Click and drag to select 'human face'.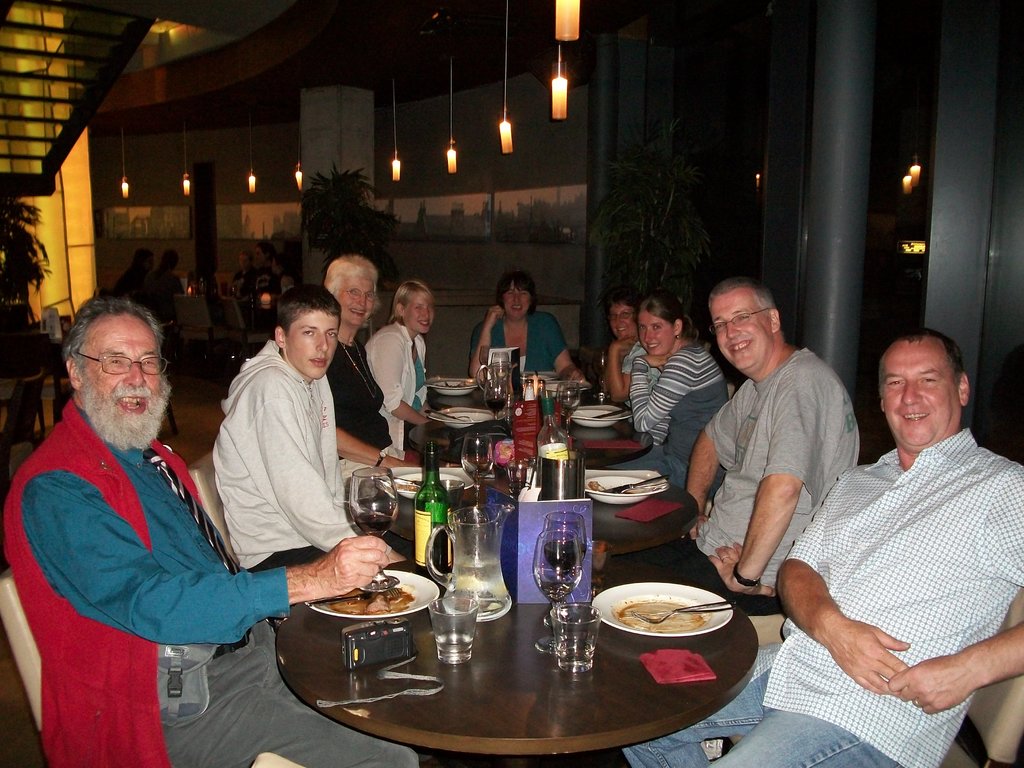
Selection: (500,287,531,316).
